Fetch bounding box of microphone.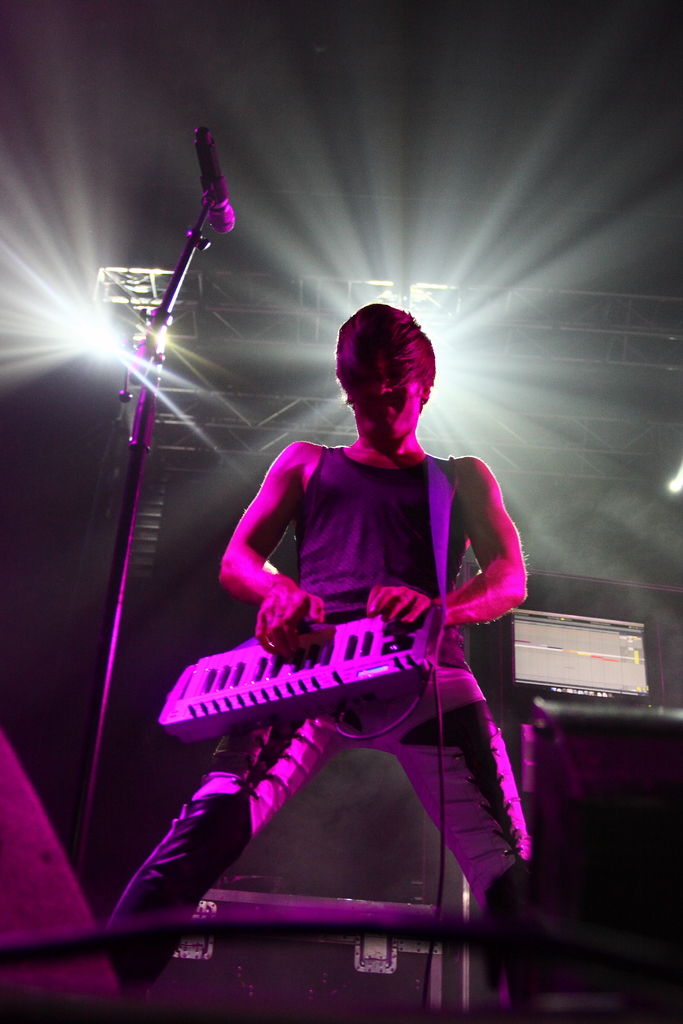
Bbox: [left=169, top=127, right=238, bottom=250].
